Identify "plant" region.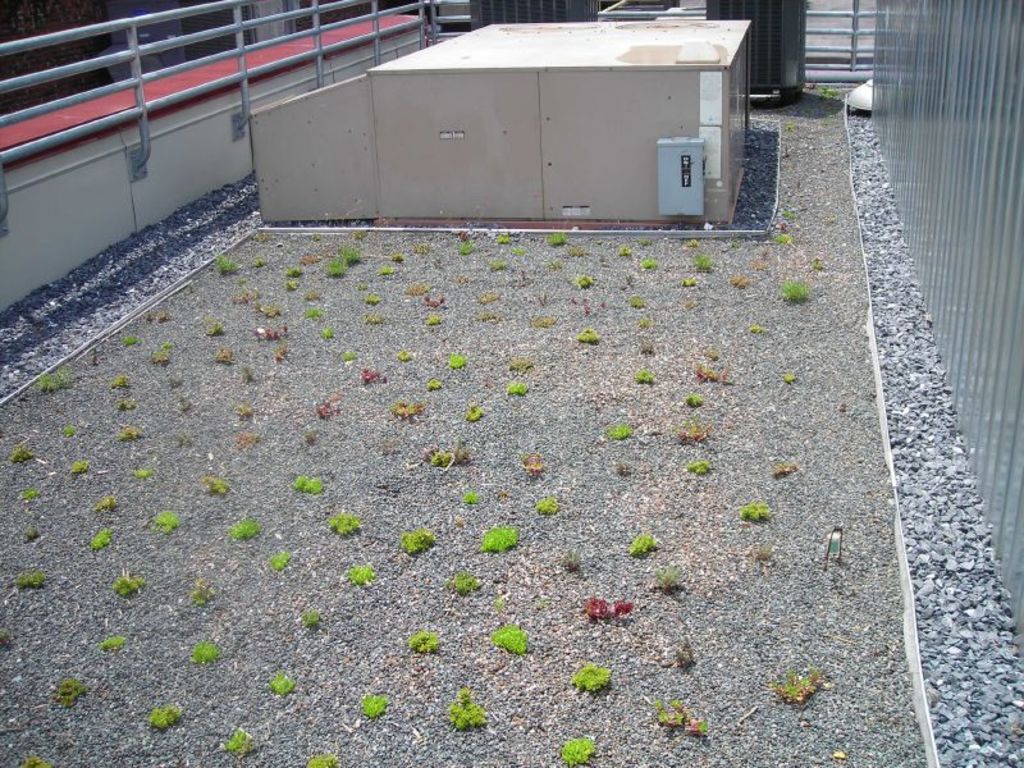
Region: {"left": 394, "top": 404, "right": 425, "bottom": 425}.
